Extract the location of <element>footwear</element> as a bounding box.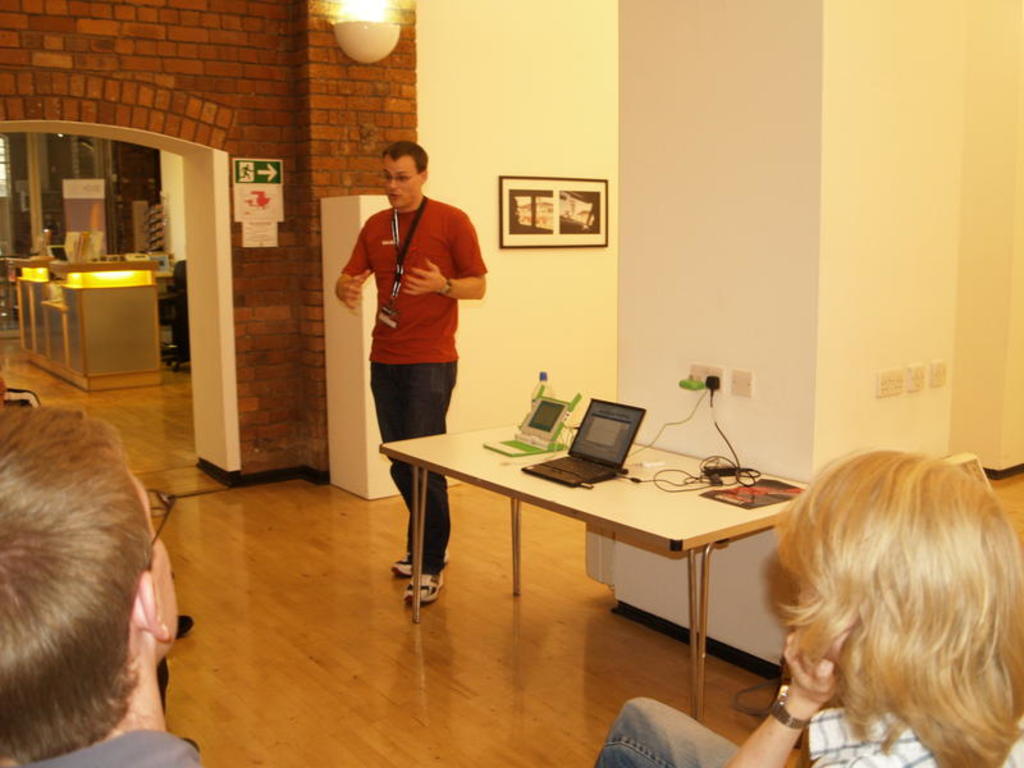
rect(399, 568, 444, 599).
